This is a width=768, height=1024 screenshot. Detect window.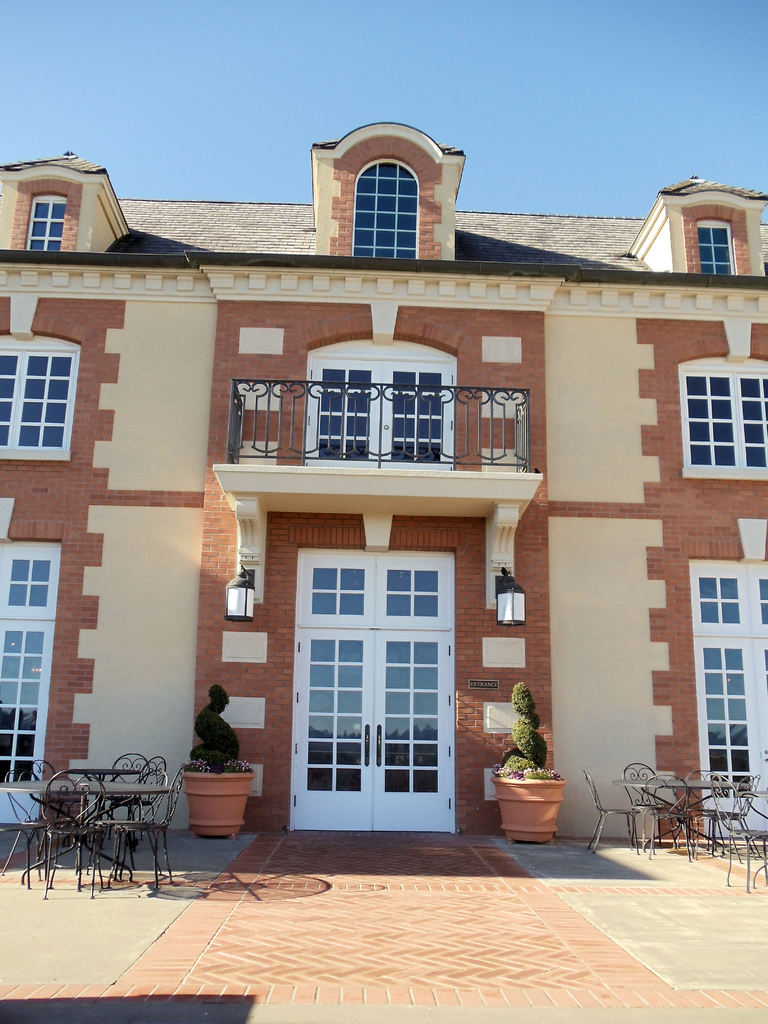
Rect(694, 225, 742, 273).
